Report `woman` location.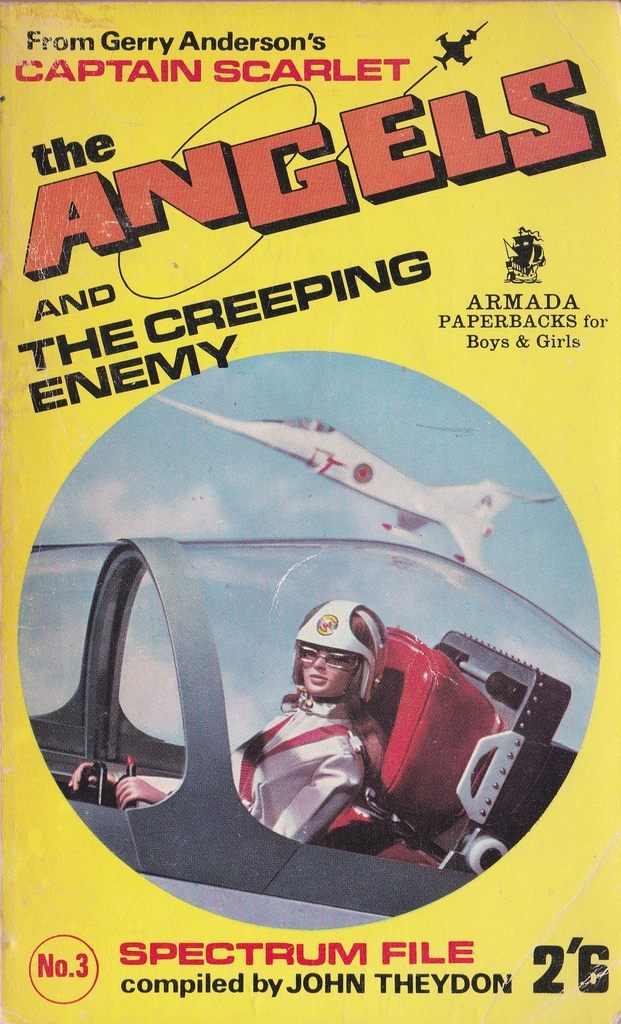
Report: select_region(65, 599, 368, 846).
